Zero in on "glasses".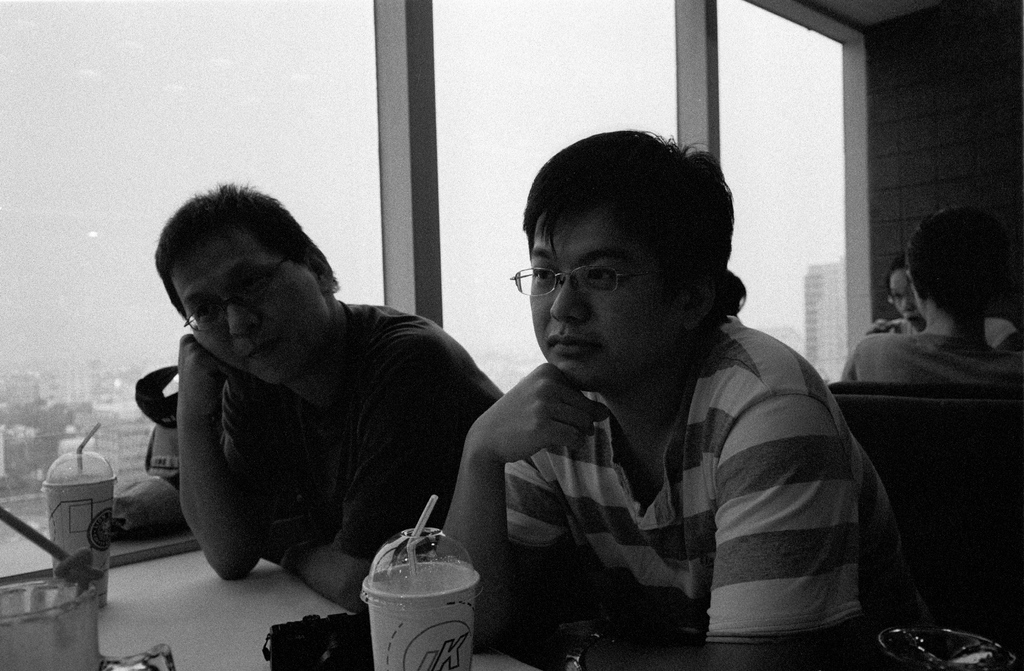
Zeroed in: <region>525, 258, 650, 311</region>.
